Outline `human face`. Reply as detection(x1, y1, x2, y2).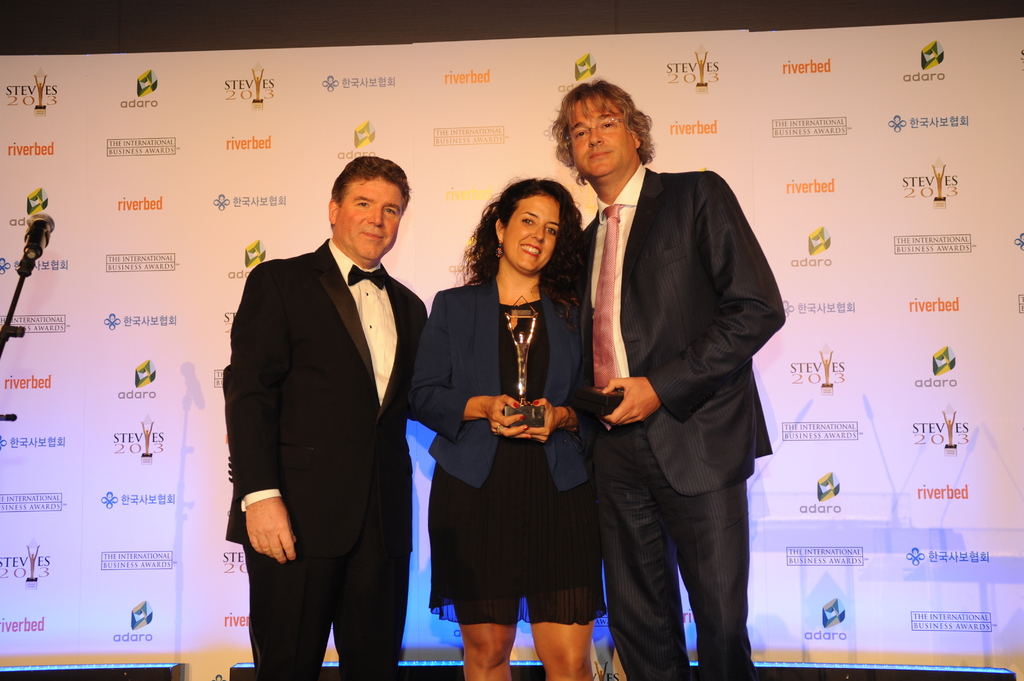
detection(566, 93, 630, 180).
